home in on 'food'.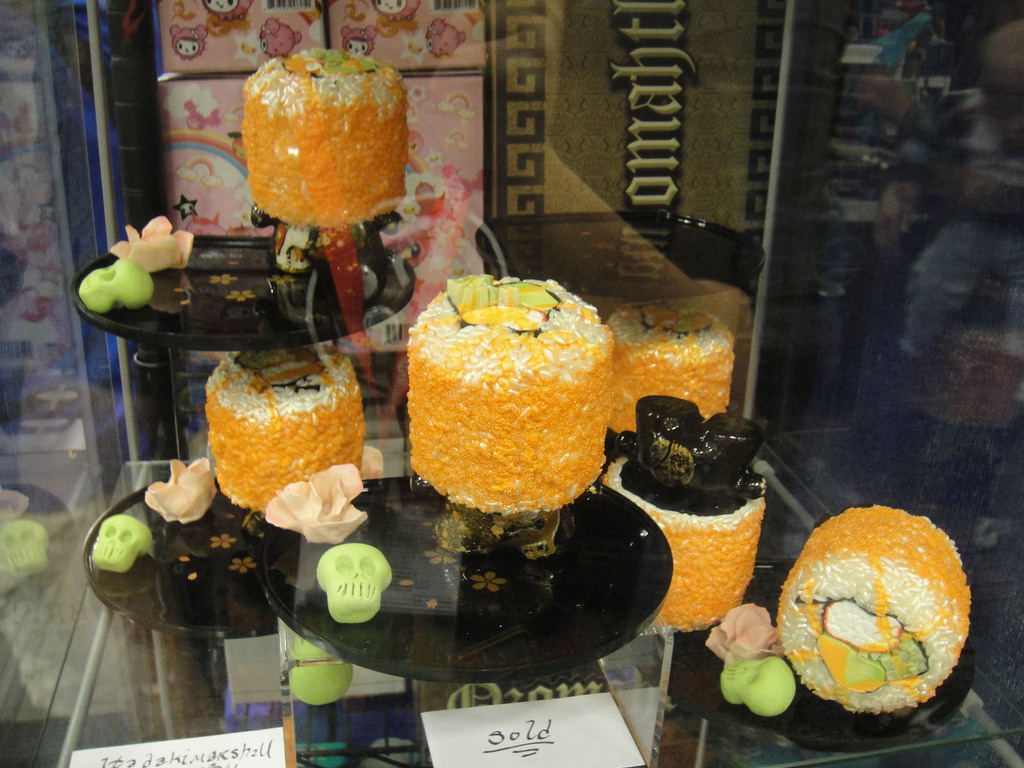
Homed in at {"x1": 772, "y1": 502, "x2": 972, "y2": 711}.
